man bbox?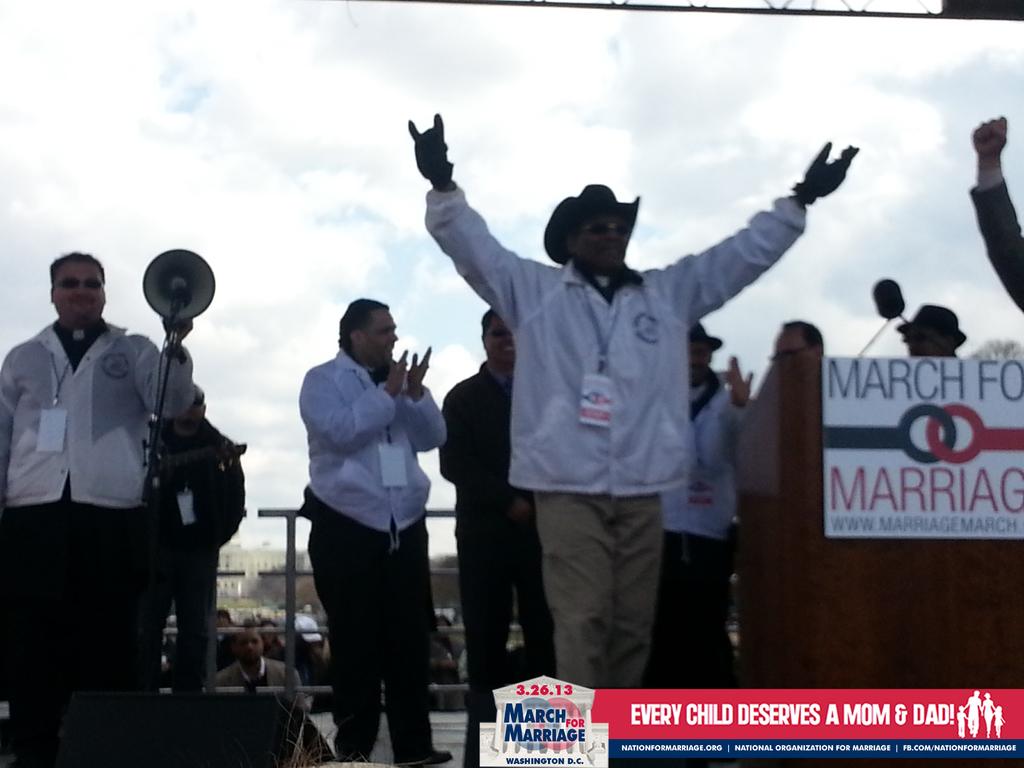
(x1=436, y1=305, x2=559, y2=708)
